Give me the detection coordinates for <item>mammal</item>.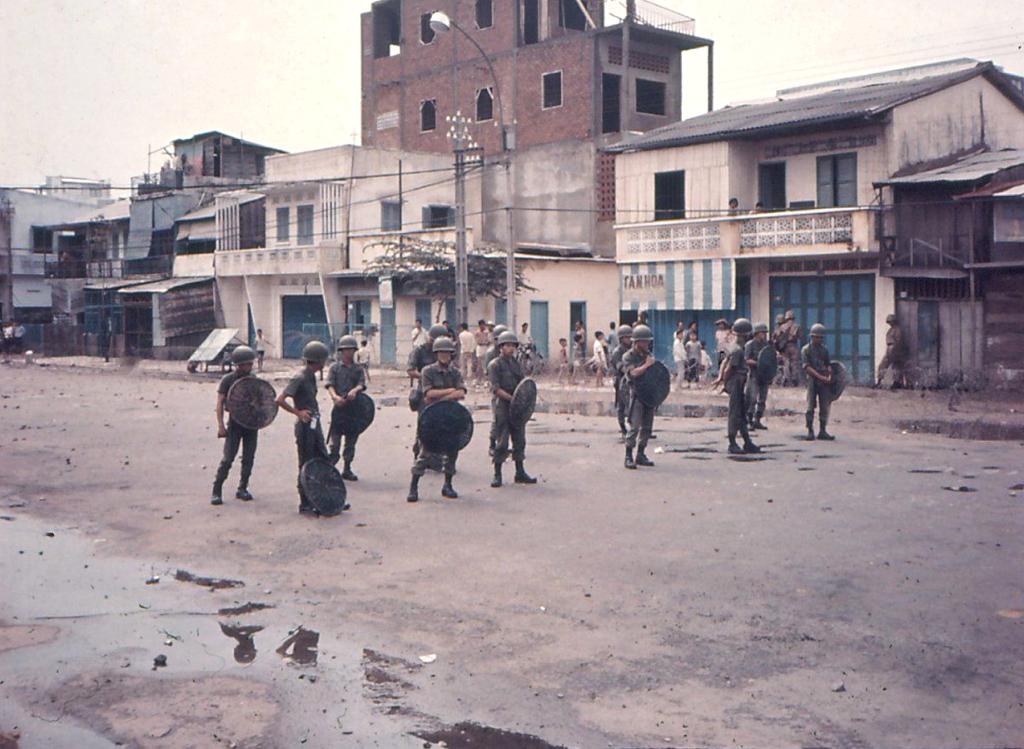
[x1=352, y1=337, x2=375, y2=370].
